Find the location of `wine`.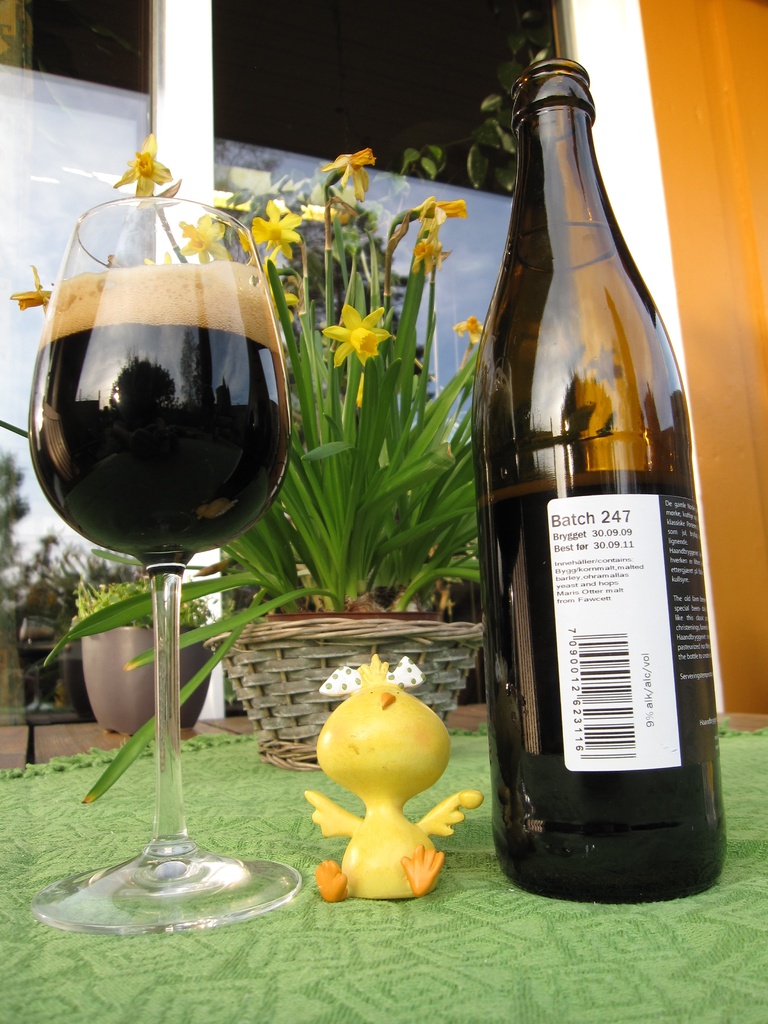
Location: [left=474, top=469, right=724, bottom=903].
